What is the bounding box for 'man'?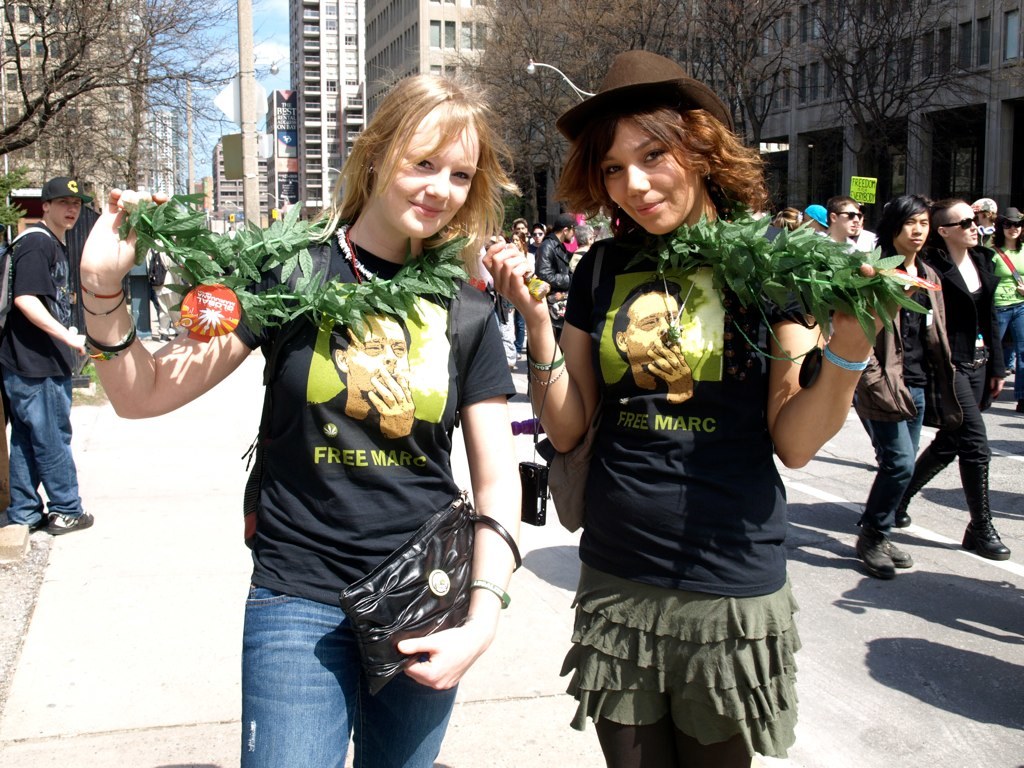
[x1=0, y1=162, x2=117, y2=538].
